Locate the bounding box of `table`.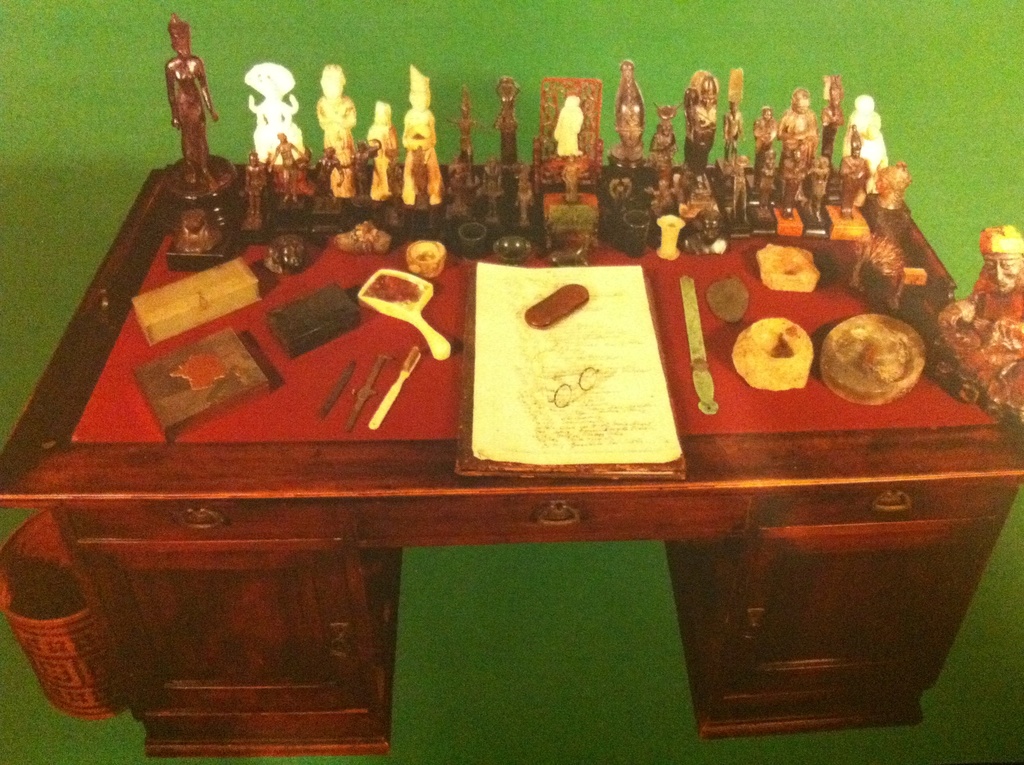
Bounding box: pyautogui.locateOnScreen(2, 138, 1006, 737).
